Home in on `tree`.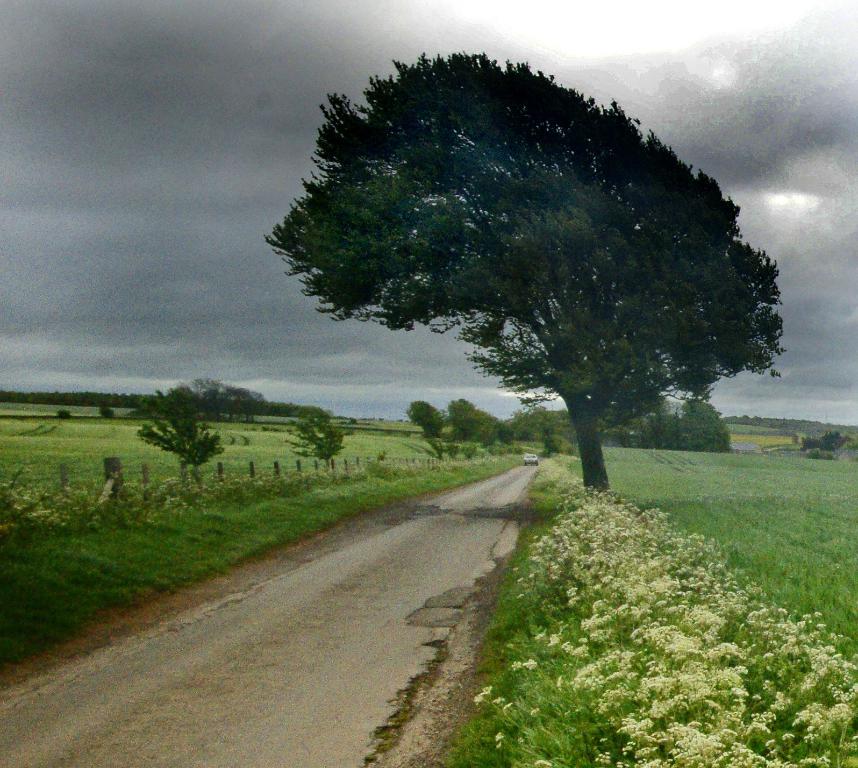
Homed in at bbox(477, 407, 504, 445).
